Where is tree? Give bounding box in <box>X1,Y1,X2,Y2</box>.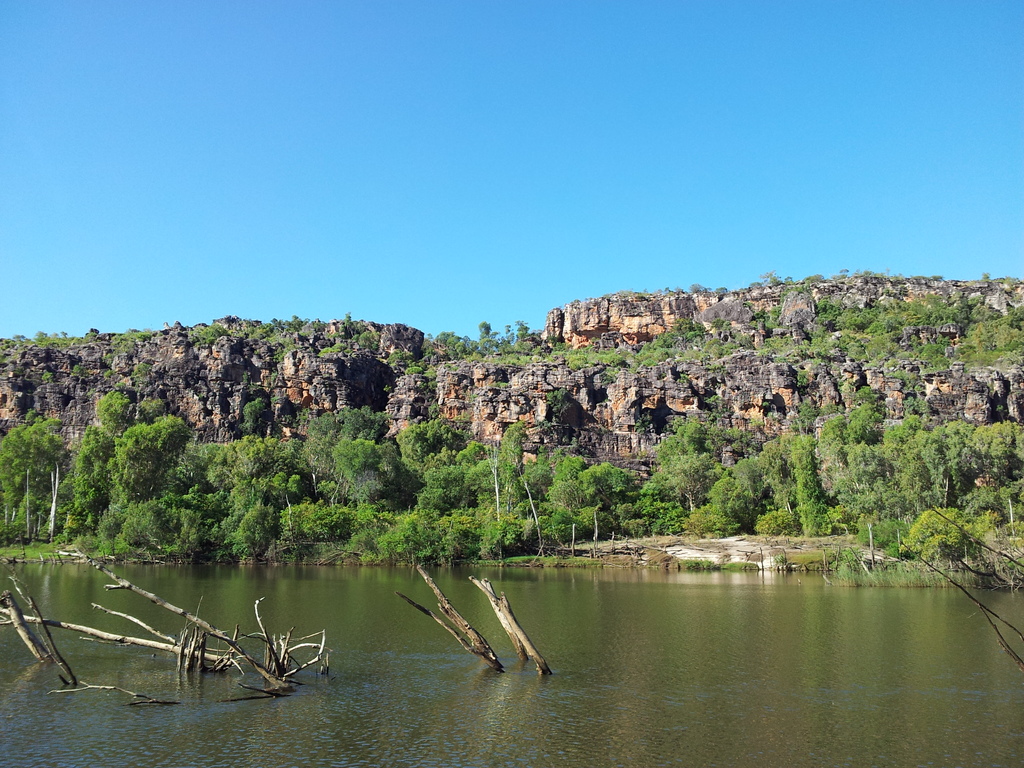
<box>106,494,178,551</box>.
